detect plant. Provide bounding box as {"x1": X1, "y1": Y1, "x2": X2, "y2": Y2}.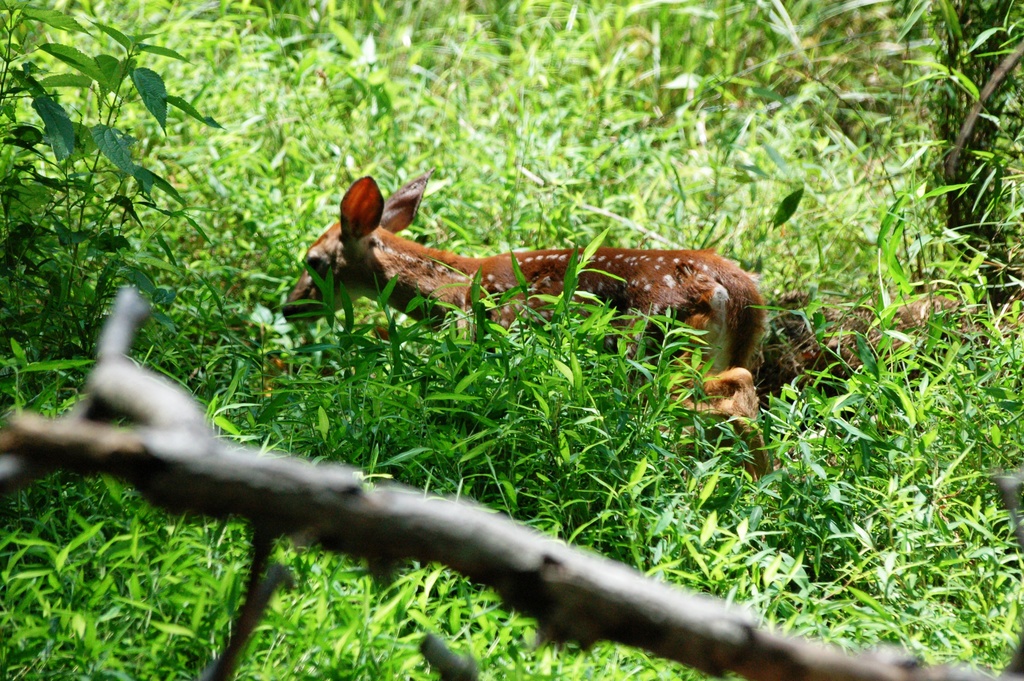
{"x1": 0, "y1": 321, "x2": 82, "y2": 414}.
